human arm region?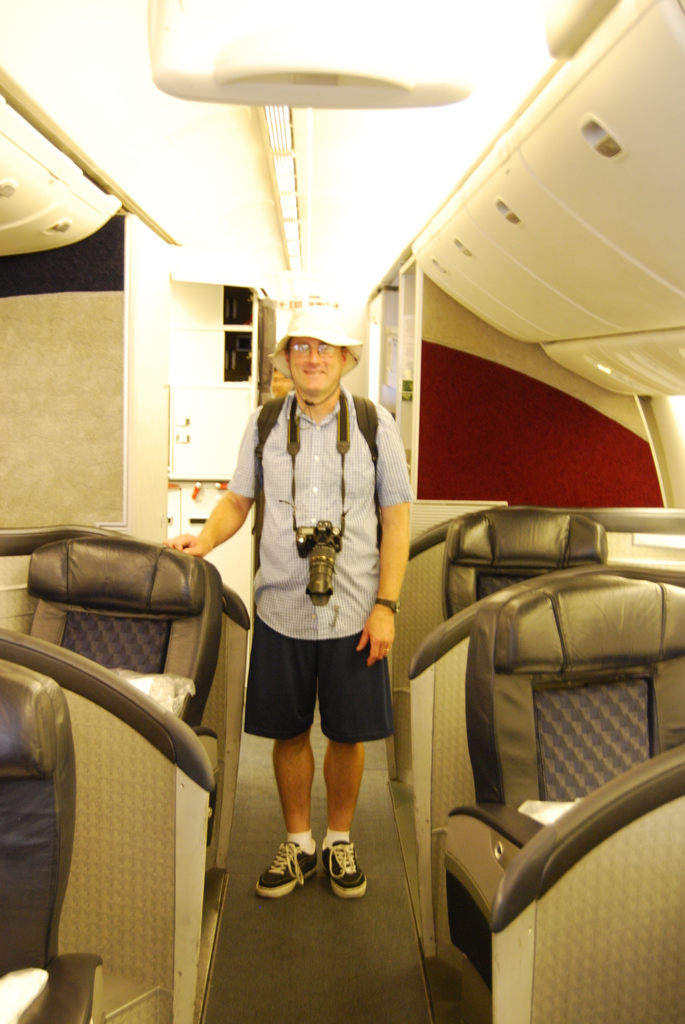
box=[159, 401, 269, 556]
